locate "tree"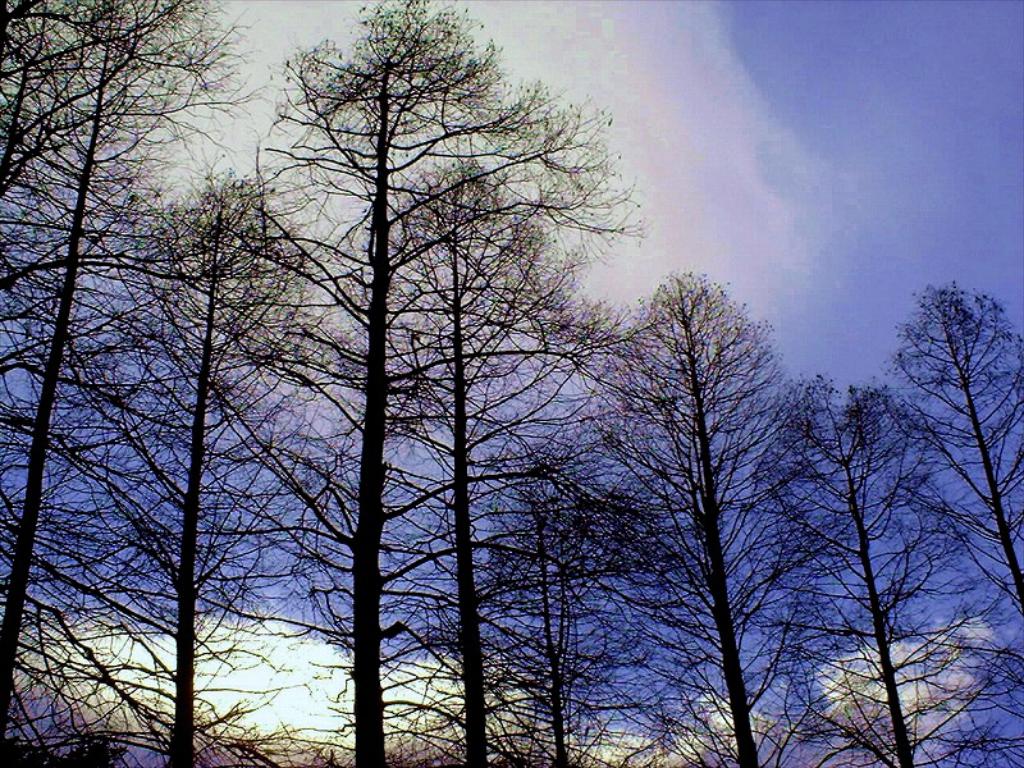
bbox=[851, 270, 1023, 618]
